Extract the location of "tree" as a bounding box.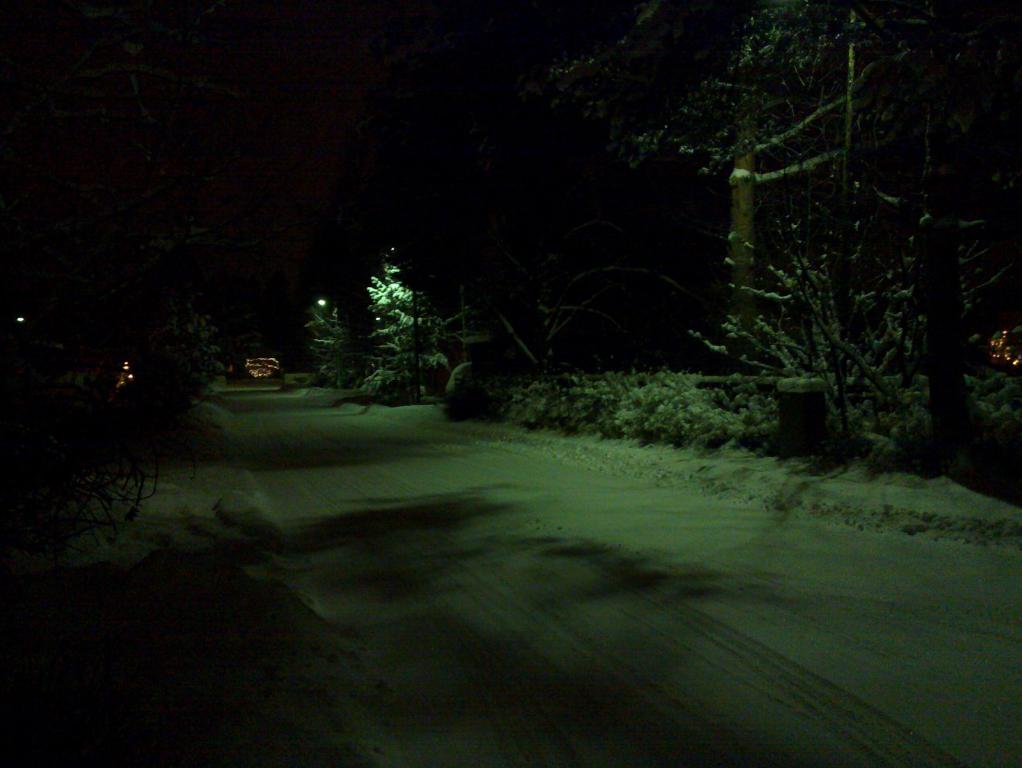
bbox=(363, 256, 448, 396).
